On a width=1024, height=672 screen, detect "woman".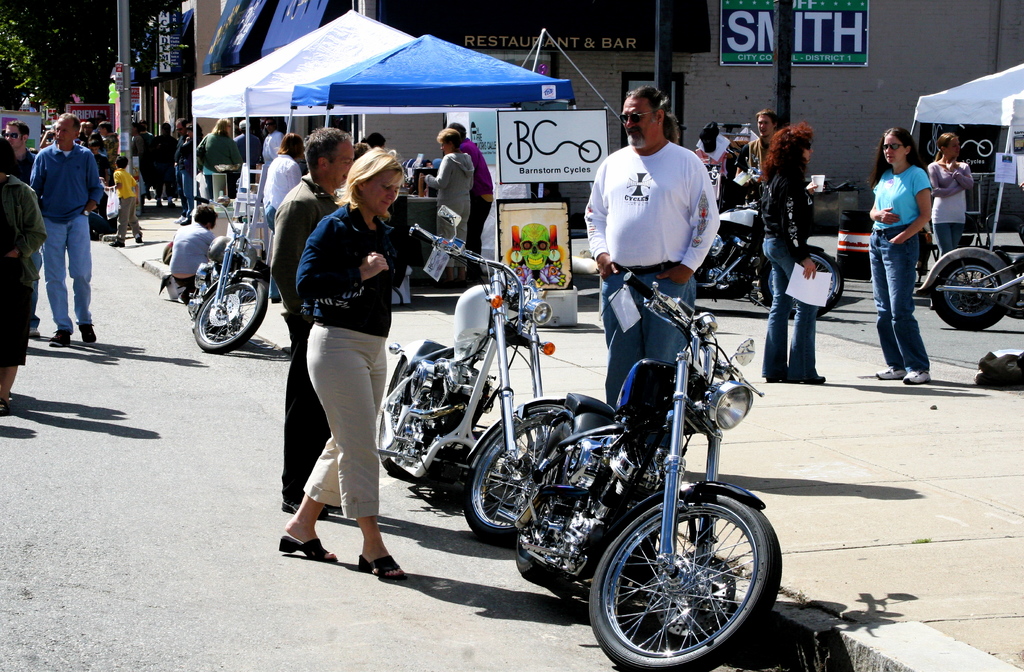
l=926, t=132, r=976, b=256.
